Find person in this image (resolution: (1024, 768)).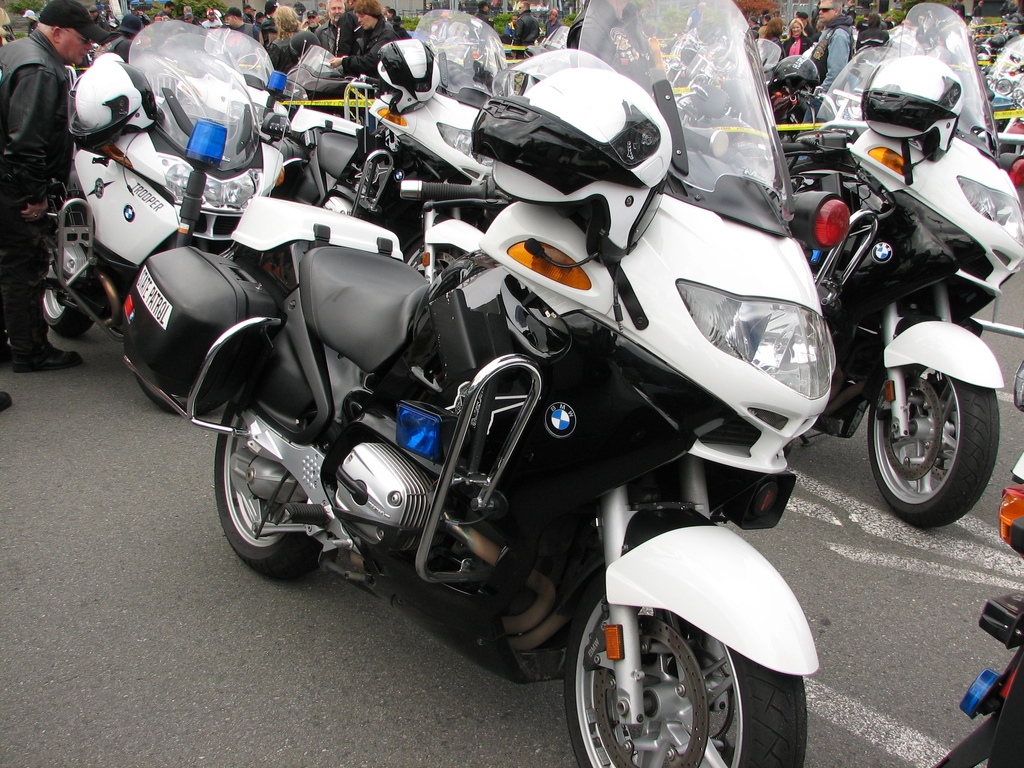
left=266, top=8, right=321, bottom=74.
